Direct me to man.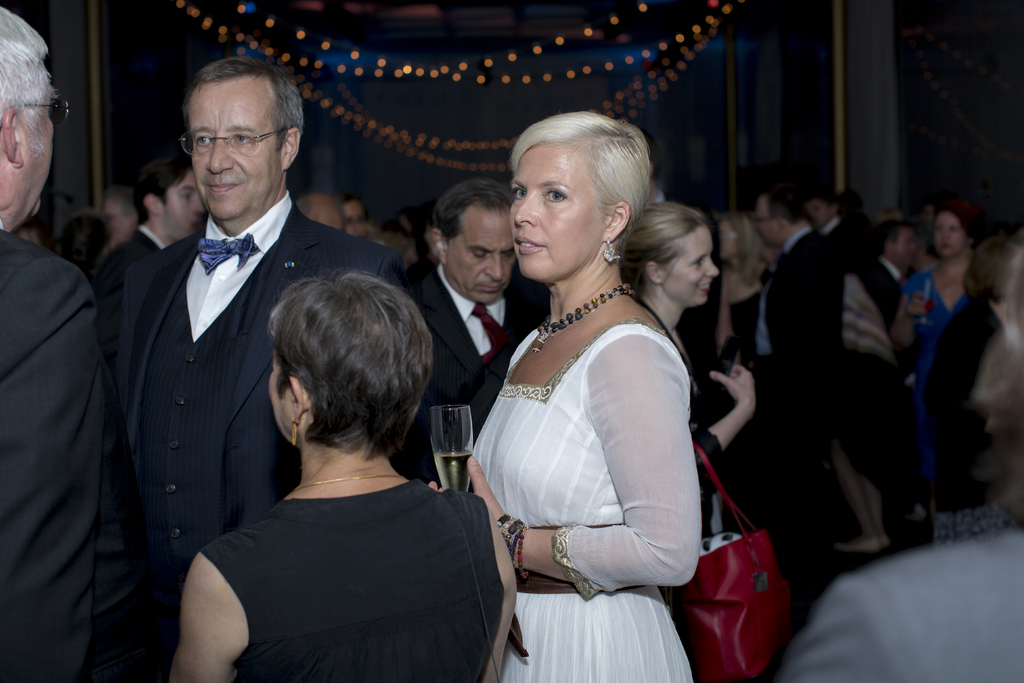
Direction: <box>0,3,153,682</box>.
